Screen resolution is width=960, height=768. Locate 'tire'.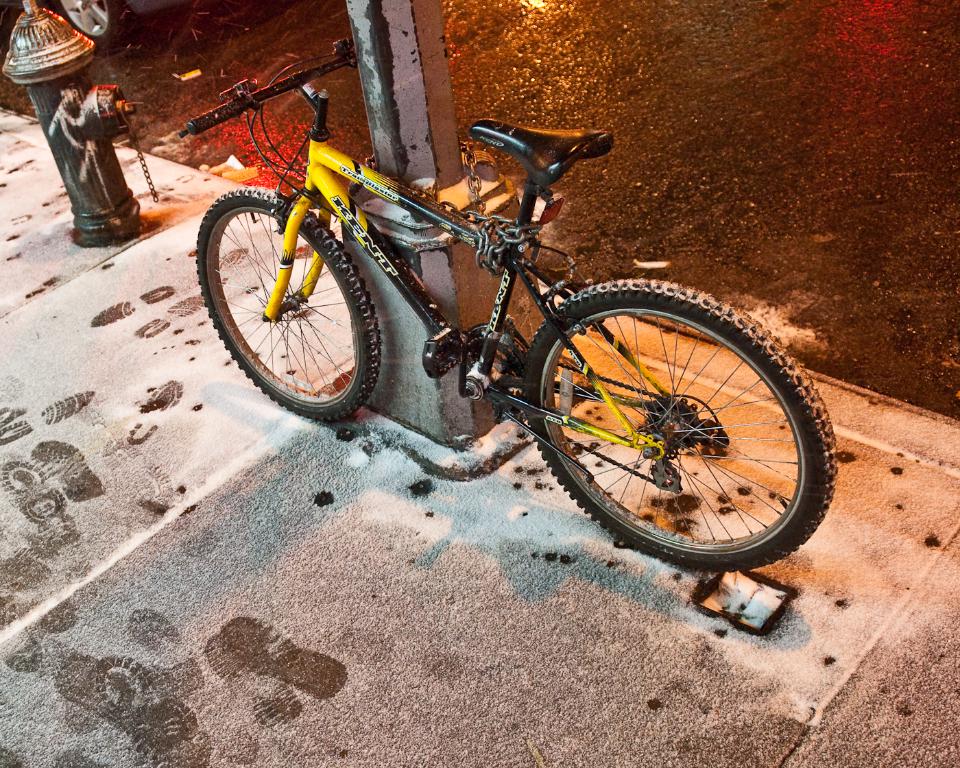
bbox(522, 281, 832, 577).
